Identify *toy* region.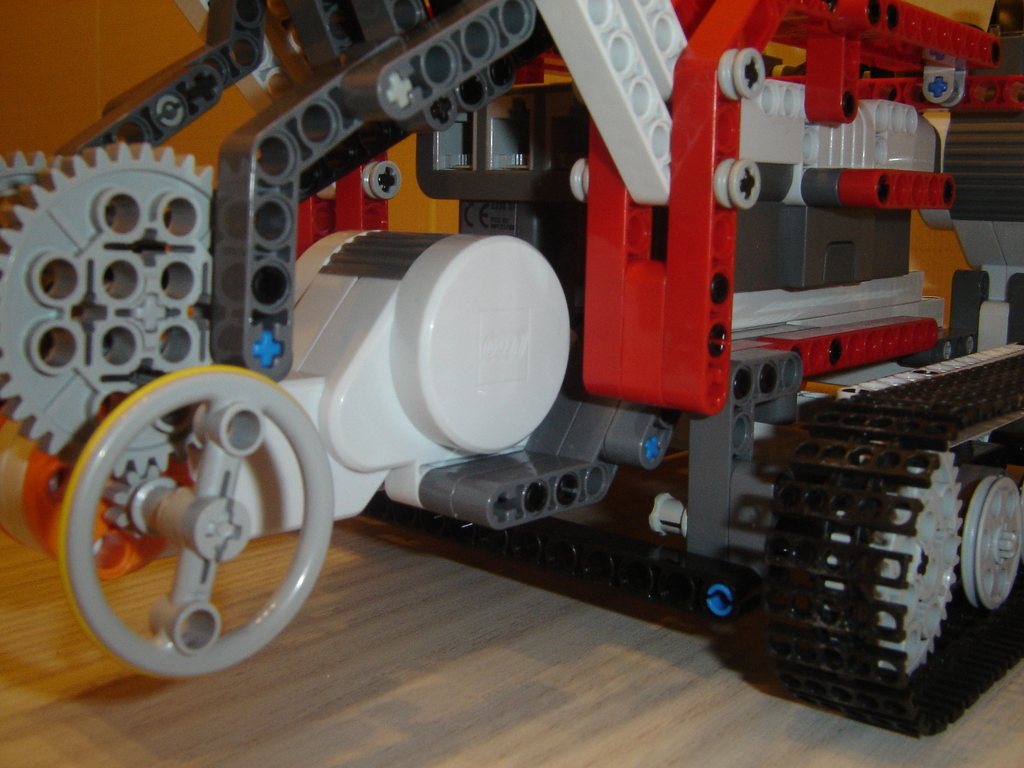
Region: rect(0, 1, 1023, 740).
